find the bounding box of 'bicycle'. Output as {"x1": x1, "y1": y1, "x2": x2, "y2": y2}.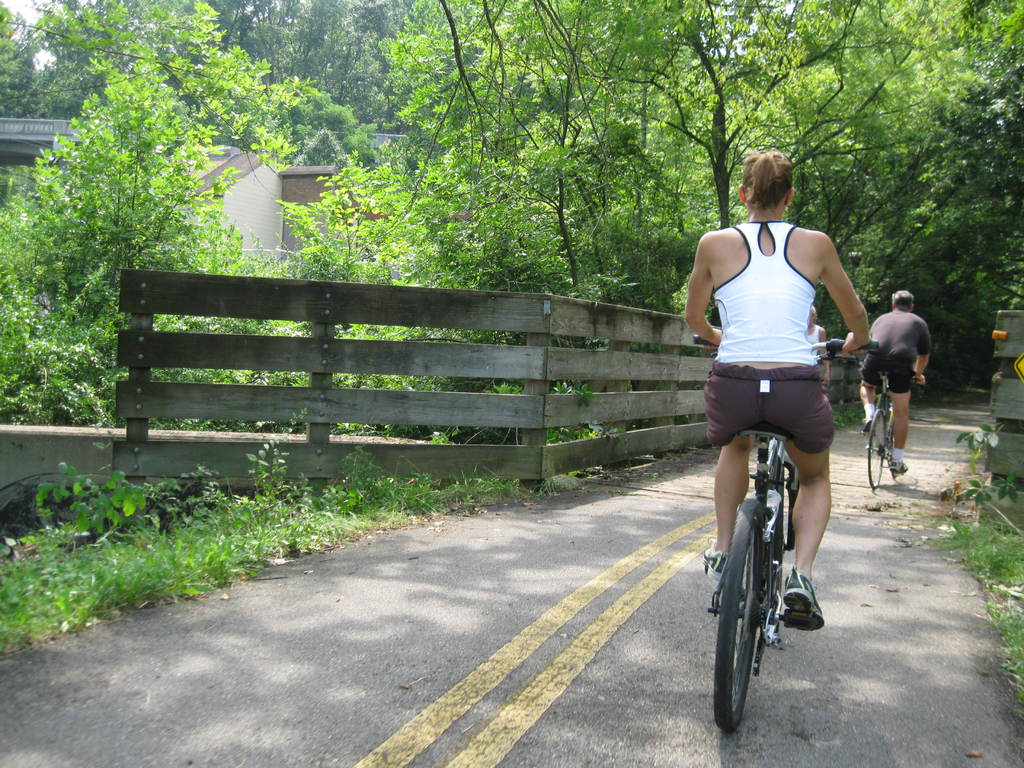
{"x1": 867, "y1": 368, "x2": 922, "y2": 490}.
